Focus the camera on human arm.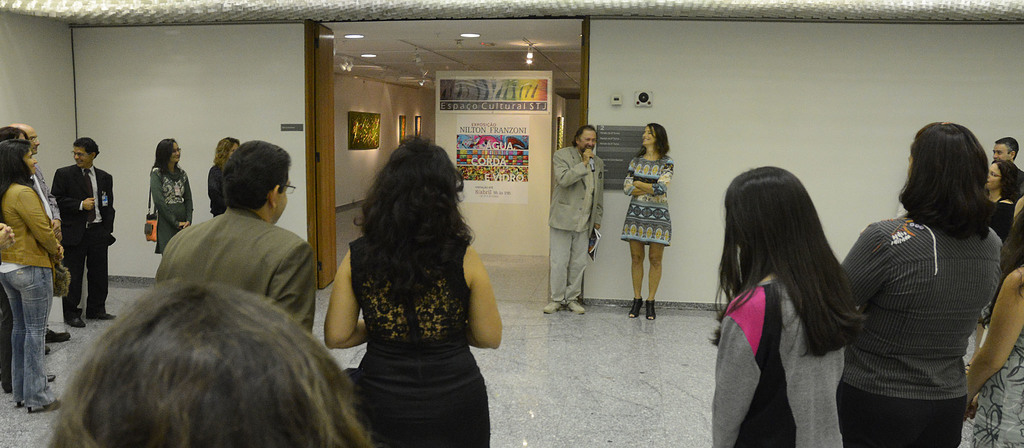
Focus region: l=691, t=295, r=751, b=436.
